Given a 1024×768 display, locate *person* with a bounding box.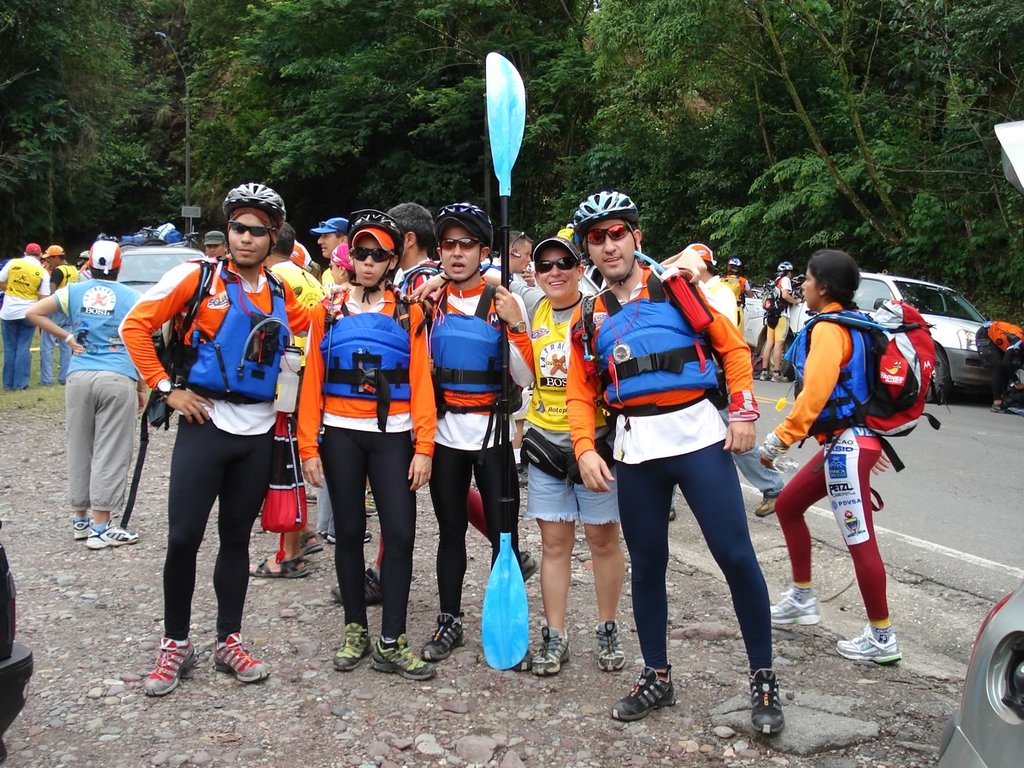
Located: Rect(314, 214, 350, 292).
